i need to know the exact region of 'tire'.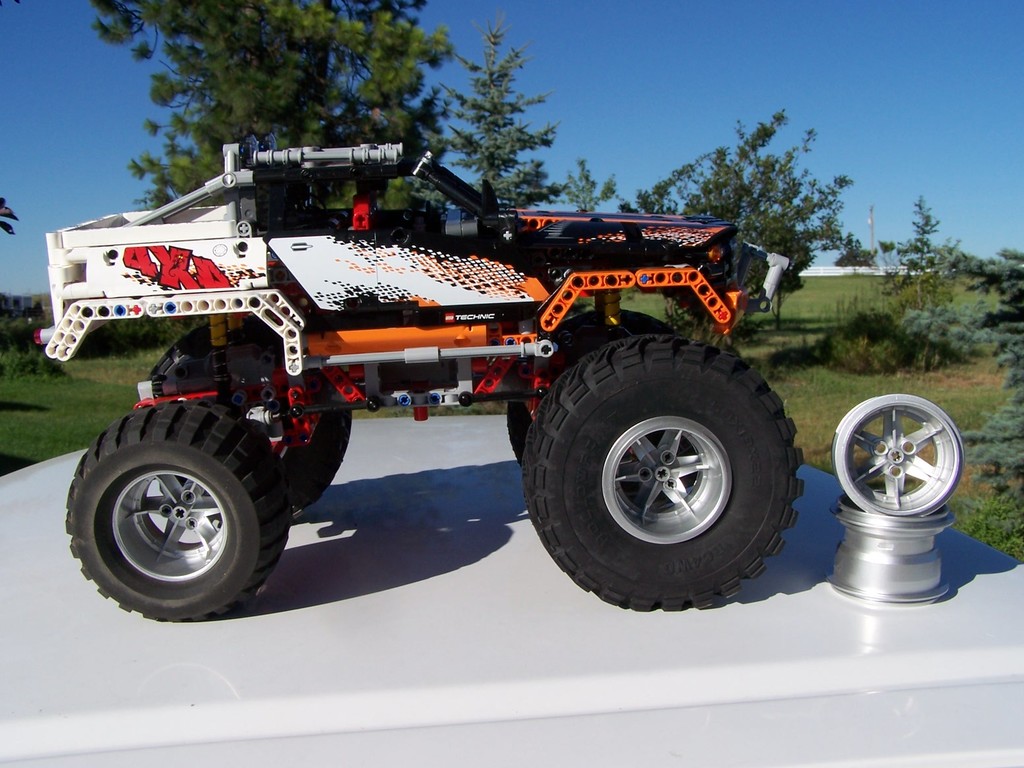
Region: BBox(538, 323, 802, 602).
